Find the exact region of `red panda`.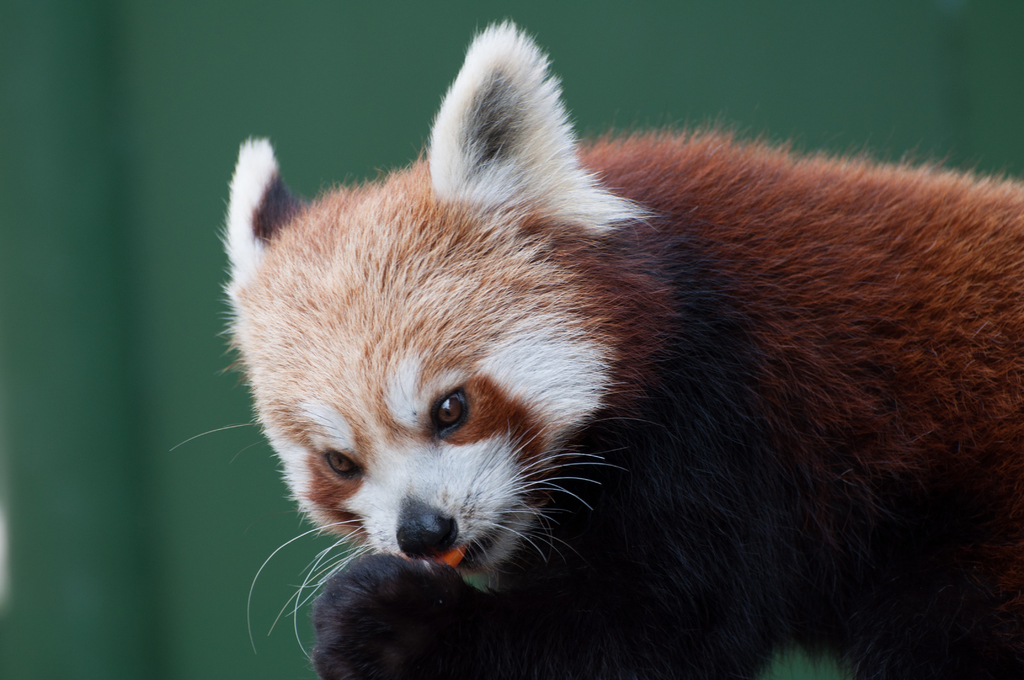
Exact region: 168, 19, 1023, 679.
